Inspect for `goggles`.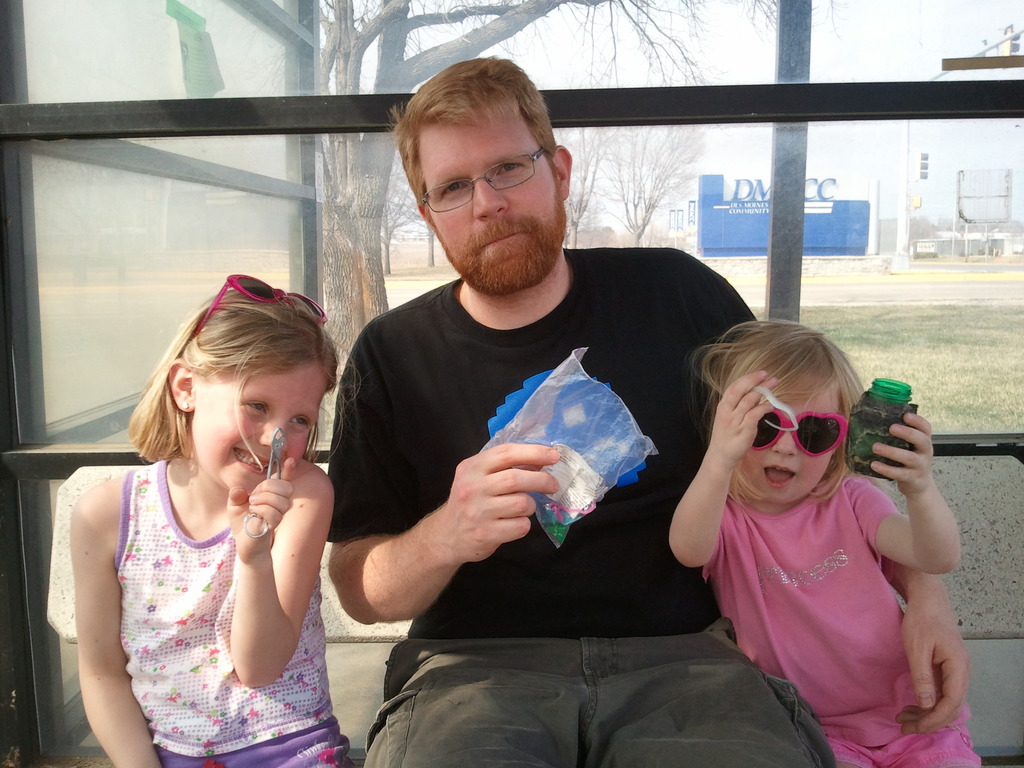
Inspection: {"left": 184, "top": 270, "right": 330, "bottom": 344}.
